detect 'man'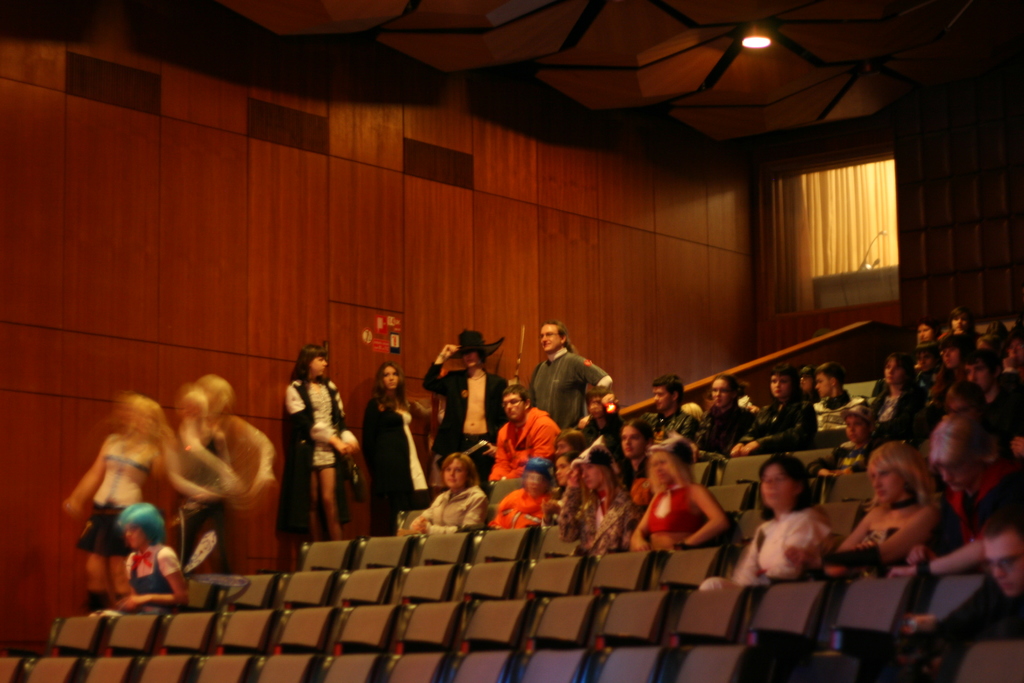
(left=813, top=363, right=867, bottom=434)
